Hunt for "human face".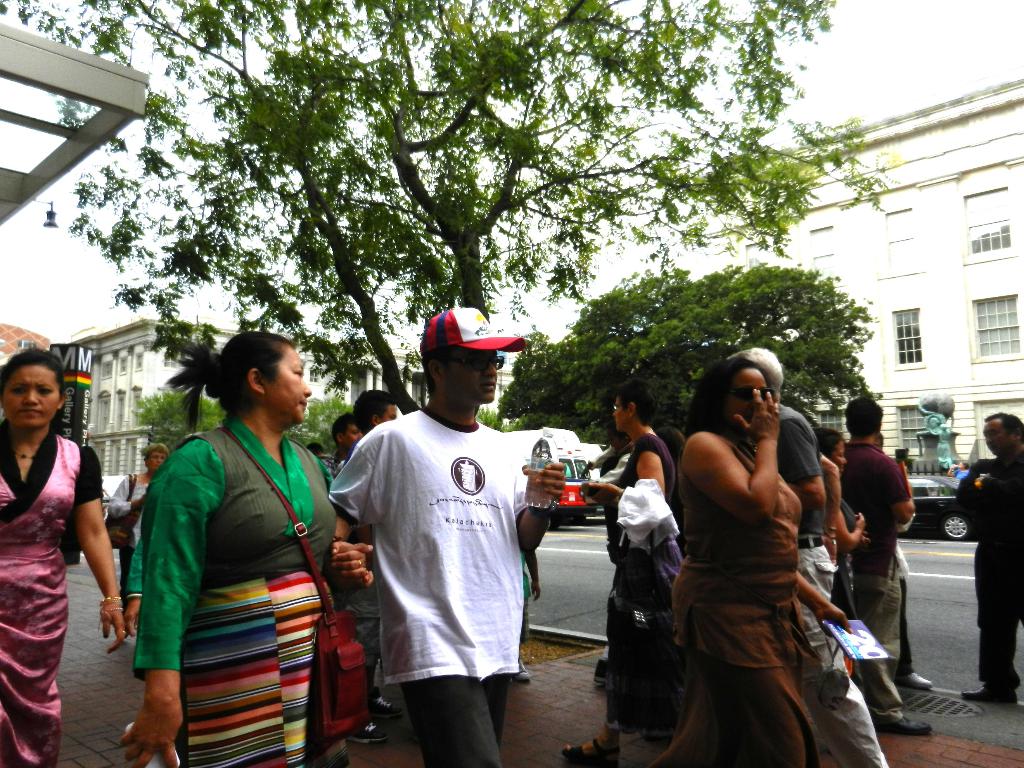
Hunted down at detection(446, 342, 500, 407).
